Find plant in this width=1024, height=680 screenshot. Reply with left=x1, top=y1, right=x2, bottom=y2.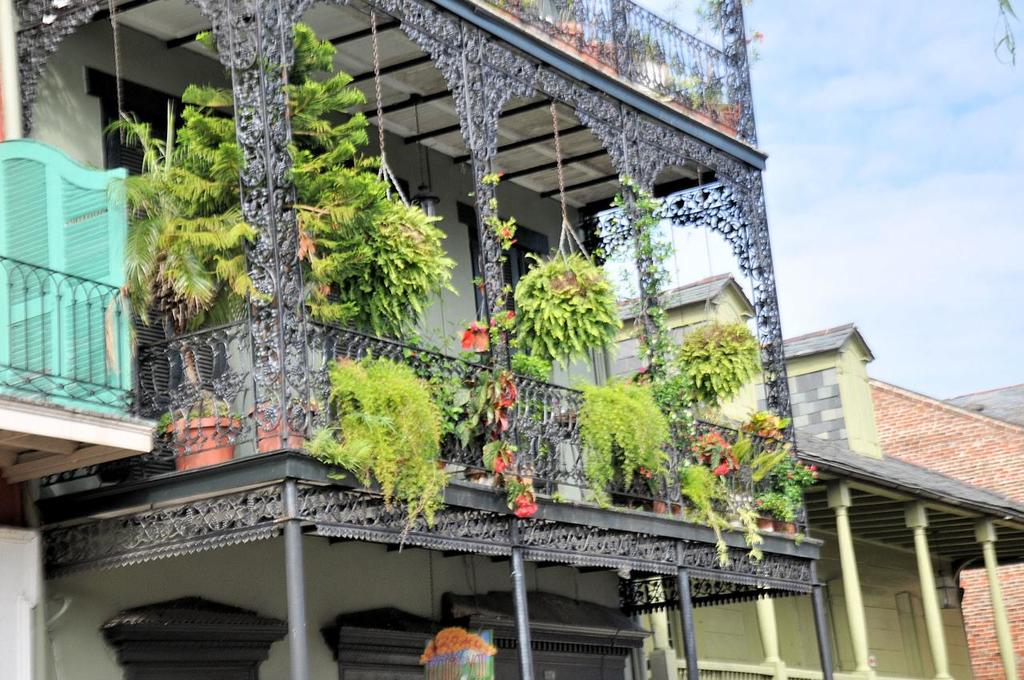
left=302, top=358, right=439, bottom=536.
